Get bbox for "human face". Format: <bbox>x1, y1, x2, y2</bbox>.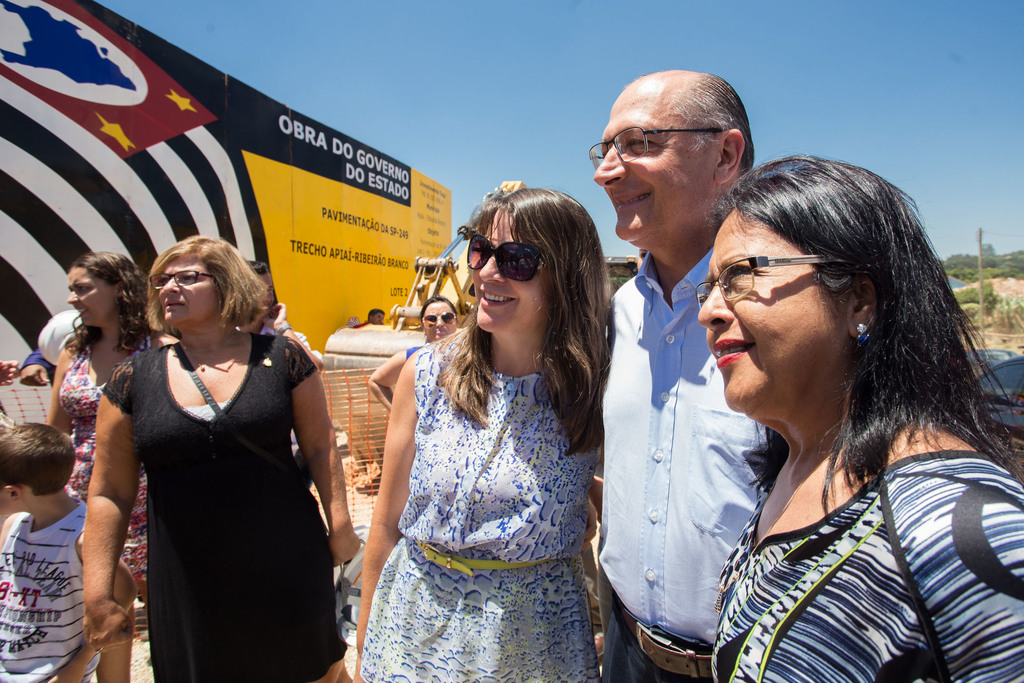
<bbox>67, 256, 122, 324</bbox>.
